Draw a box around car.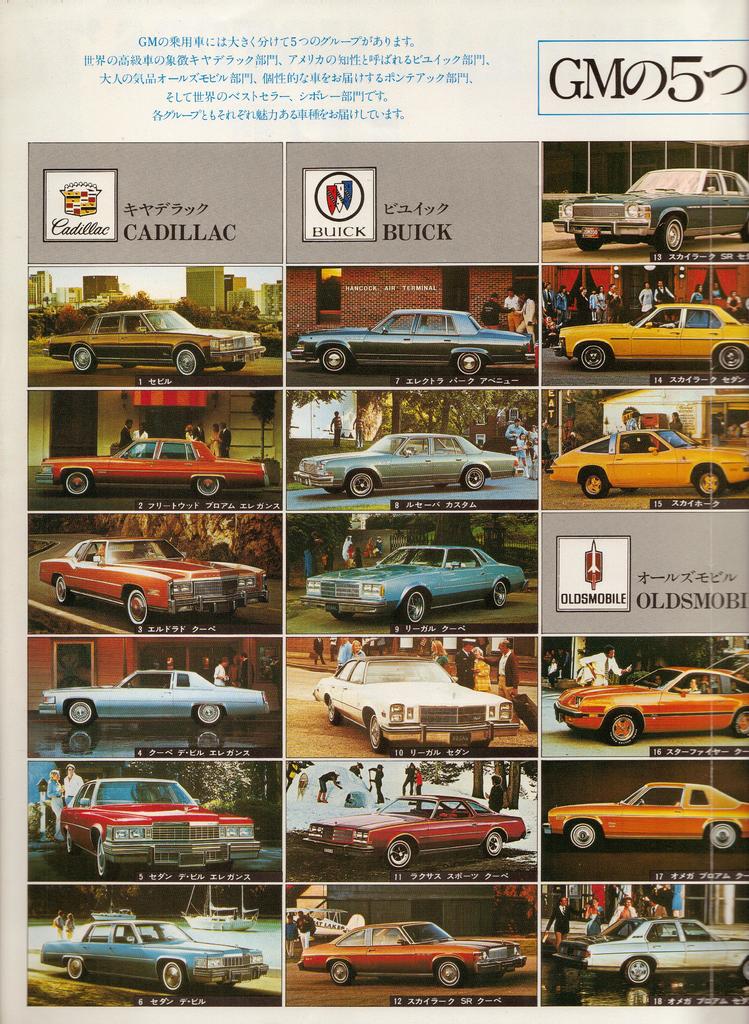
32:430:270:502.
